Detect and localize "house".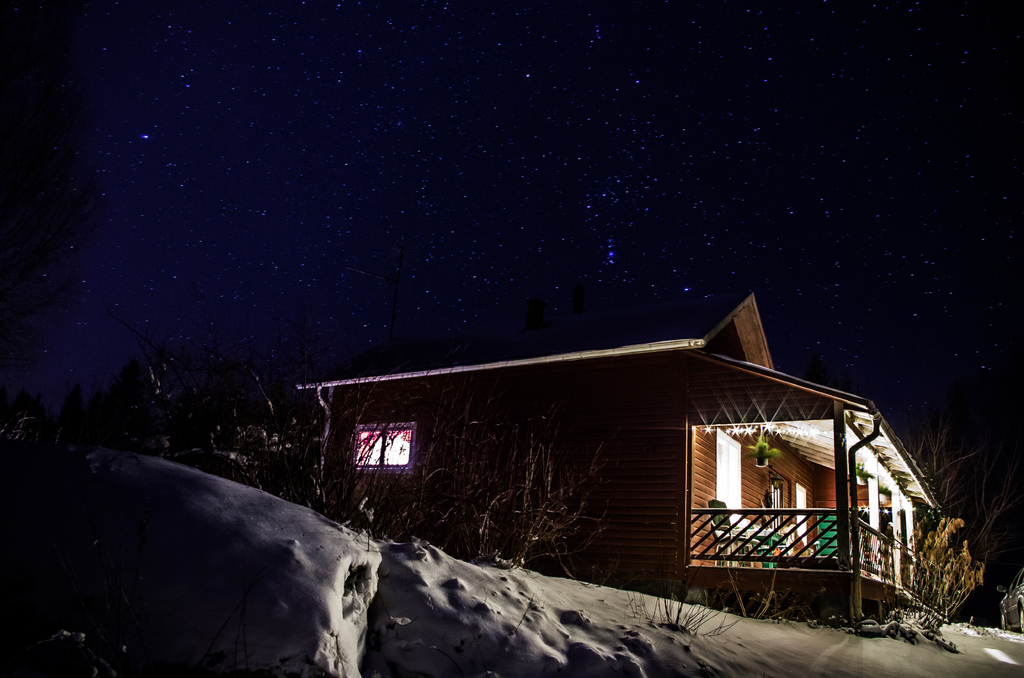
Localized at BBox(294, 290, 948, 627).
